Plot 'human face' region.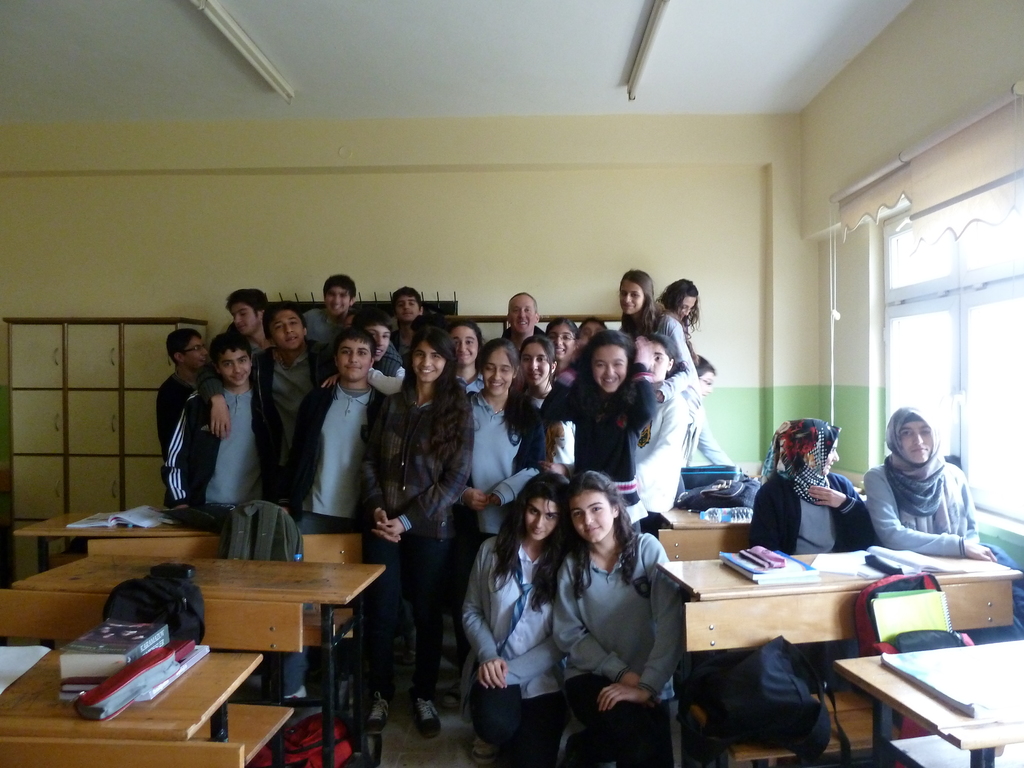
Plotted at [511, 298, 535, 328].
